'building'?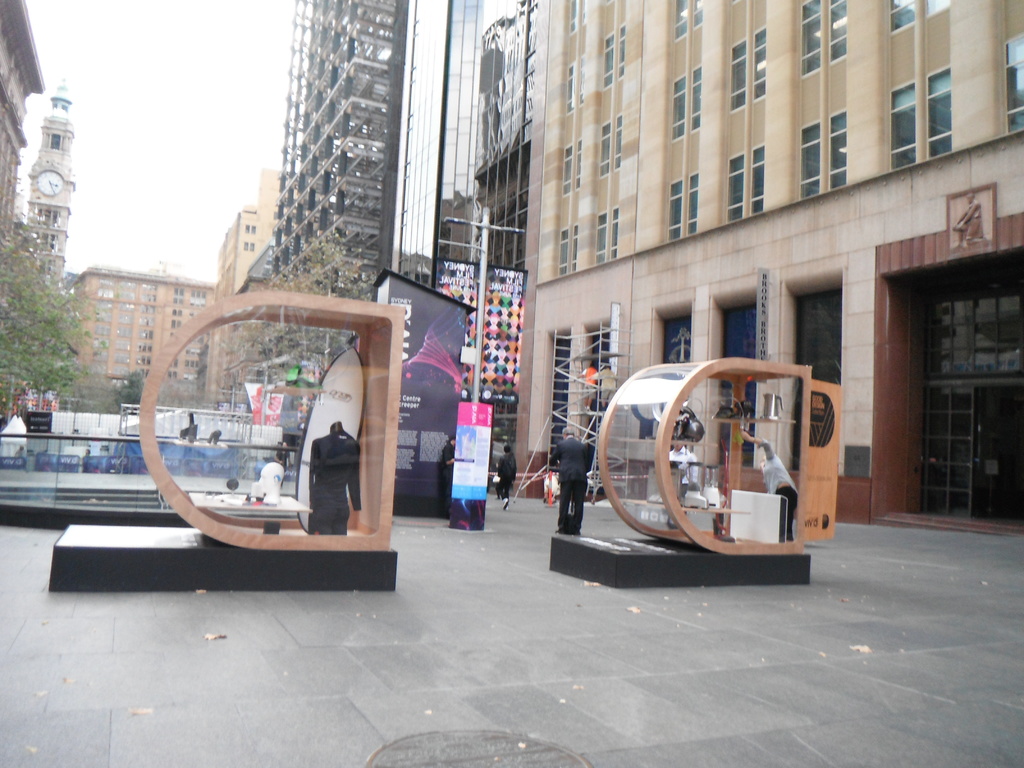
(32, 81, 74, 270)
